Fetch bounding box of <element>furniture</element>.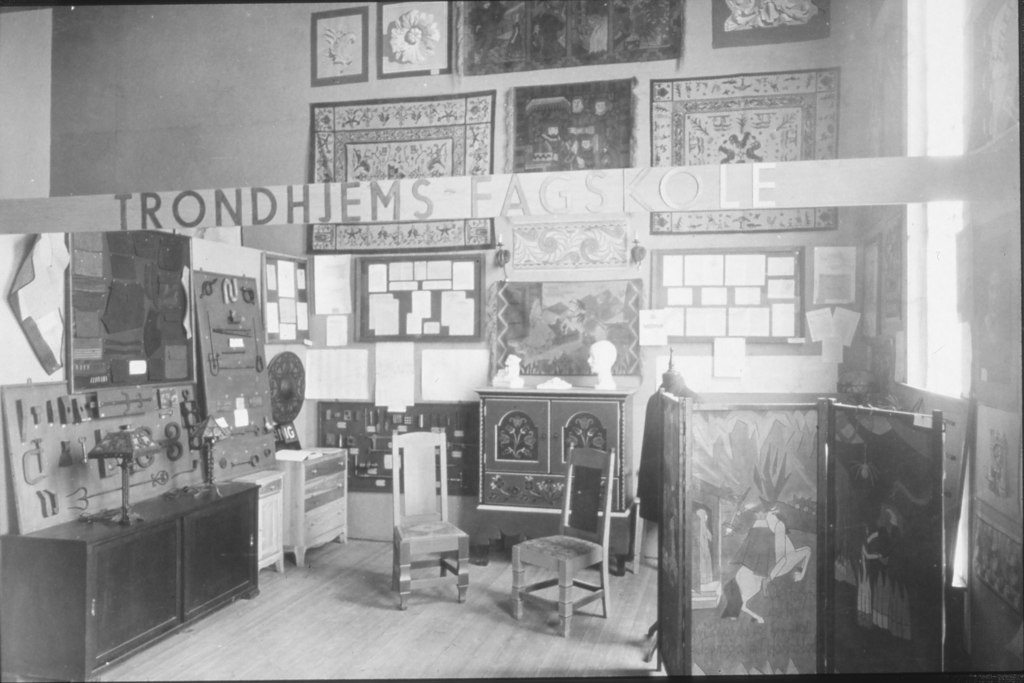
Bbox: pyautogui.locateOnScreen(474, 389, 630, 578).
